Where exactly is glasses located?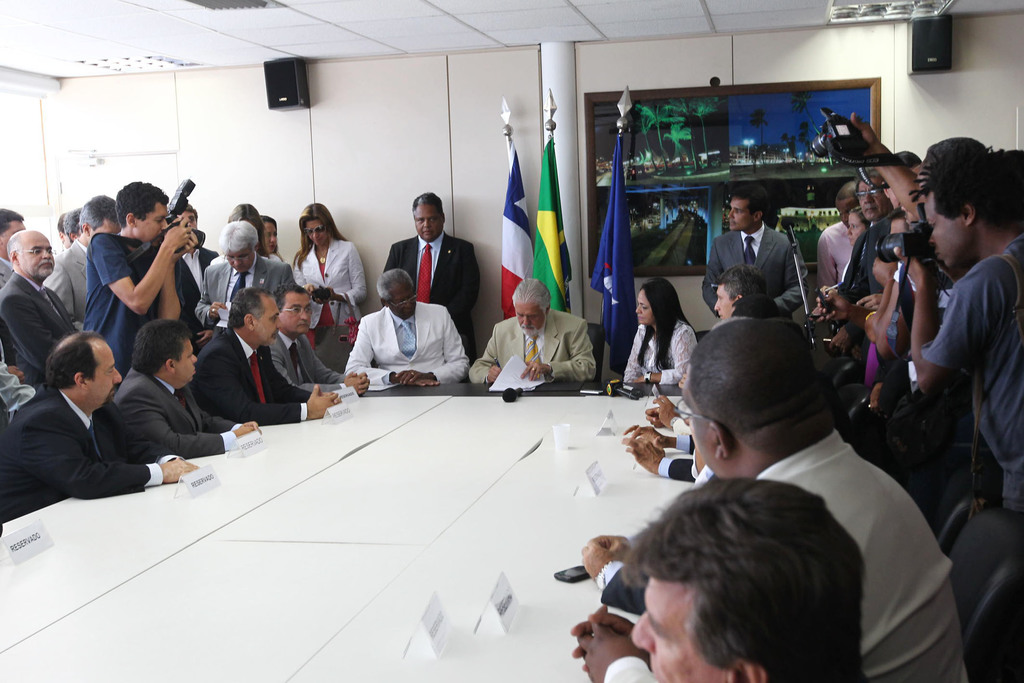
Its bounding box is left=849, top=183, right=885, bottom=201.
